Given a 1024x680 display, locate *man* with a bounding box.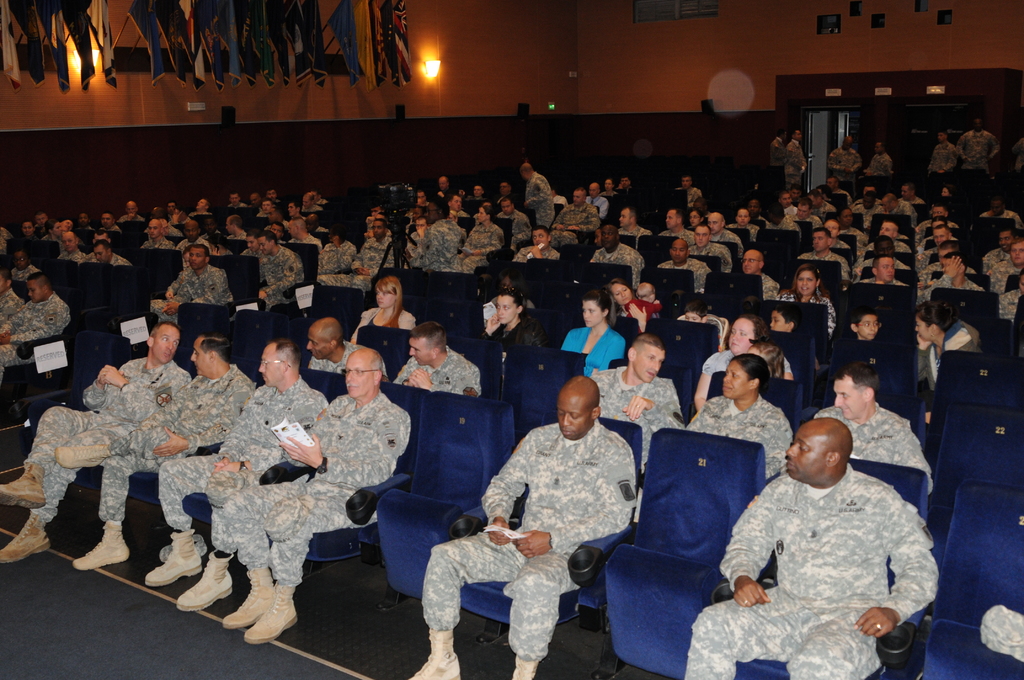
Located: locate(783, 198, 817, 232).
